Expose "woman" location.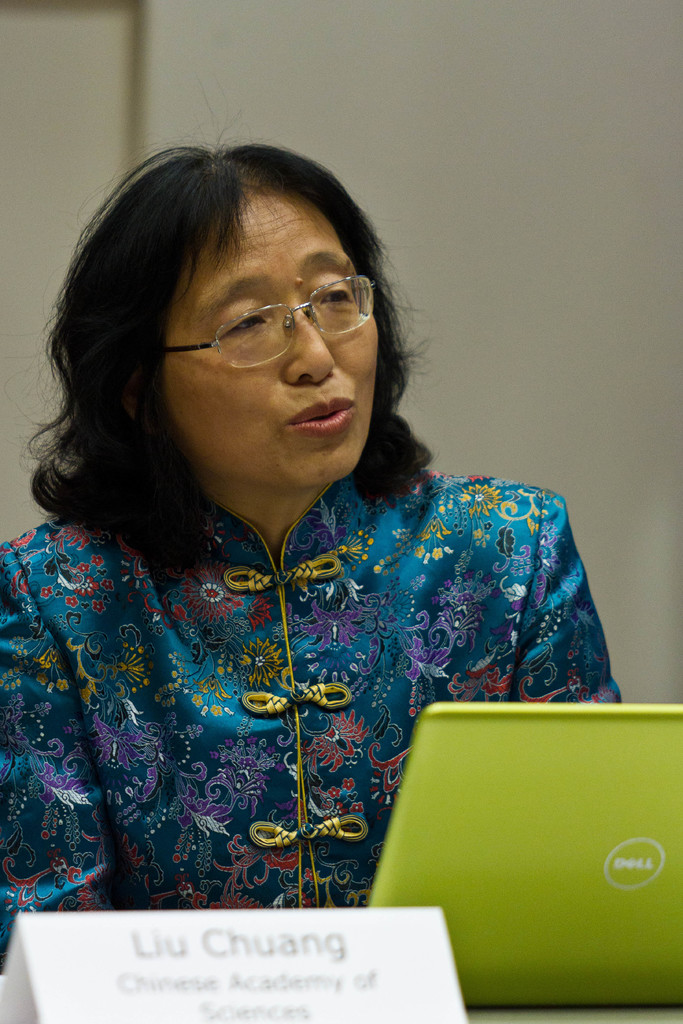
Exposed at (0, 147, 597, 957).
